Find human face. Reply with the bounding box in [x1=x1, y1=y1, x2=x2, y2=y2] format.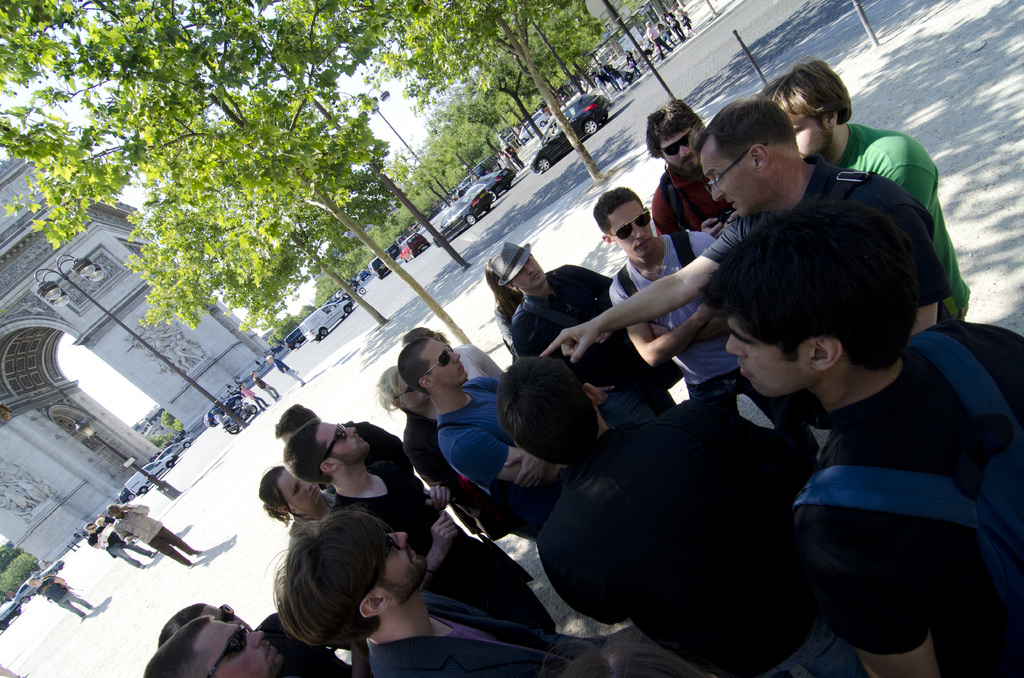
[x1=404, y1=382, x2=428, y2=404].
